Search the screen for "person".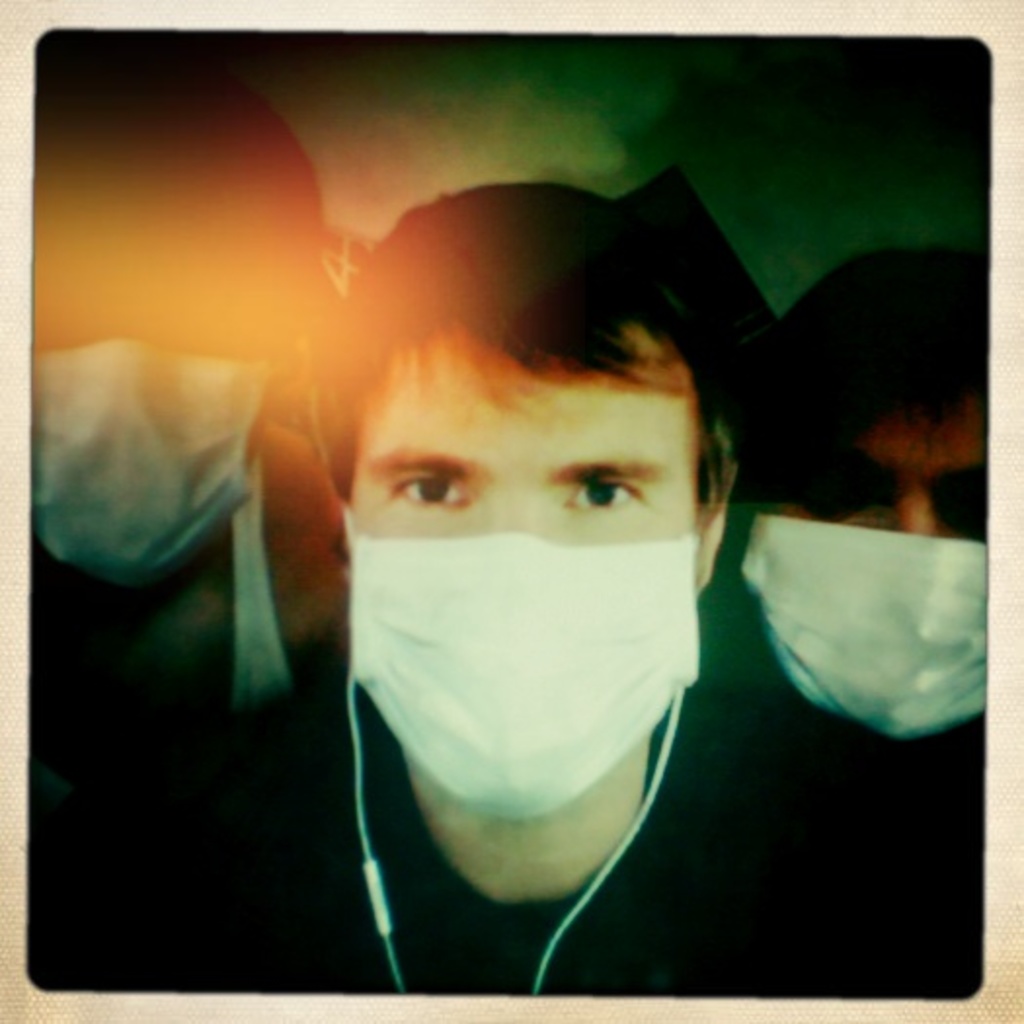
Found at 714 234 985 759.
